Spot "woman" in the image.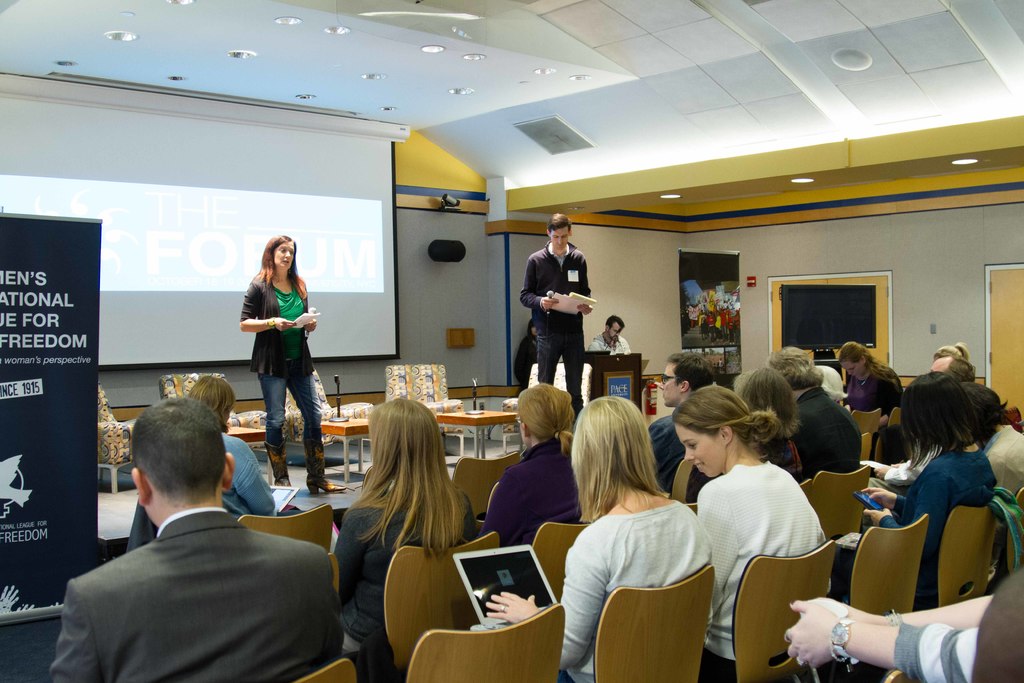
"woman" found at <bbox>513, 318, 539, 388</bbox>.
